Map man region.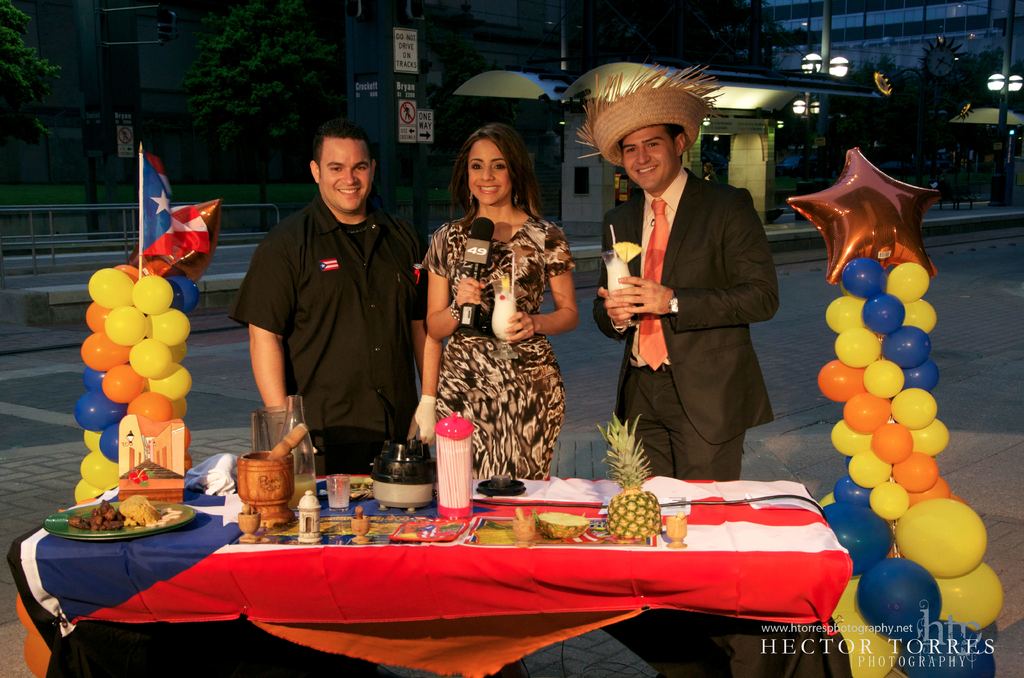
Mapped to box(573, 77, 780, 481).
